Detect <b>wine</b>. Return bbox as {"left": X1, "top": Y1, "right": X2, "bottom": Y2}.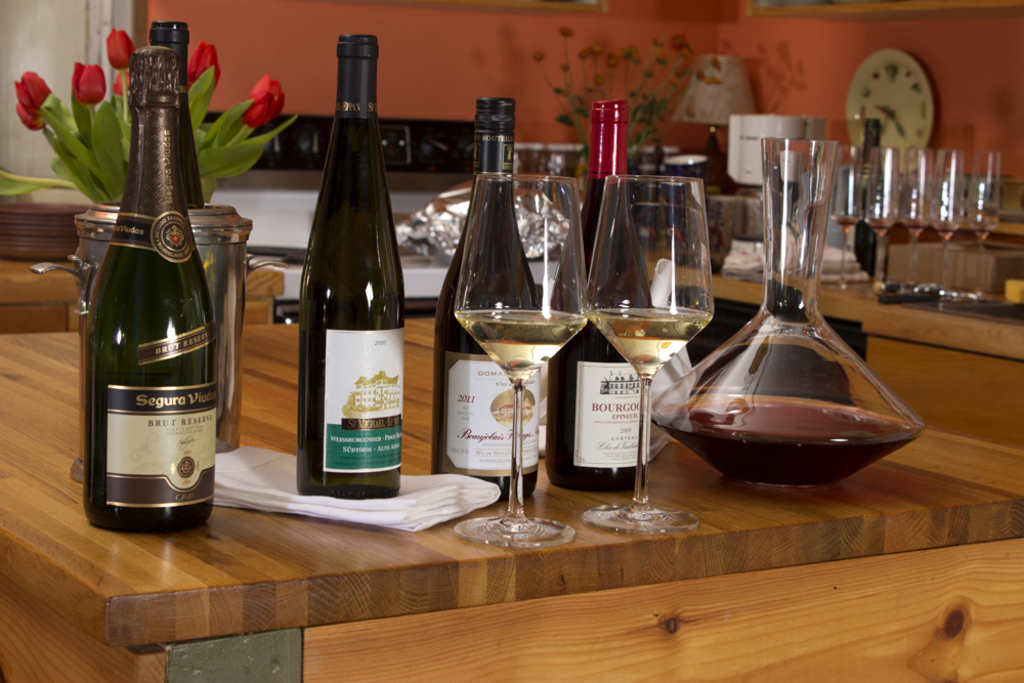
{"left": 965, "top": 219, "right": 995, "bottom": 236}.
